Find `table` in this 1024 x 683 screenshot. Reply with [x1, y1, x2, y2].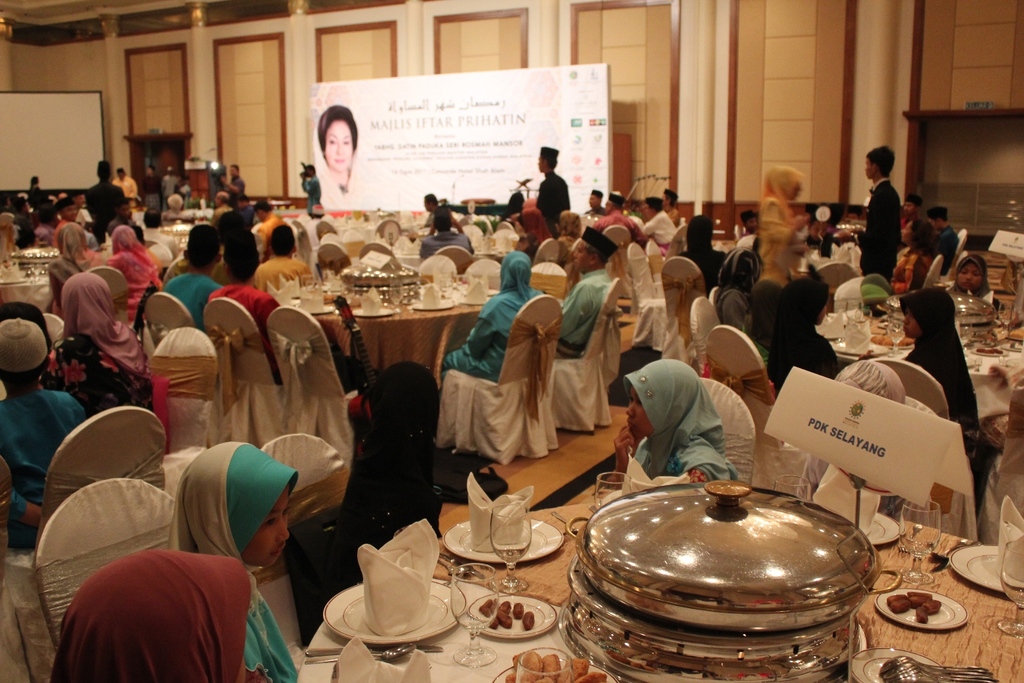
[285, 279, 500, 393].
